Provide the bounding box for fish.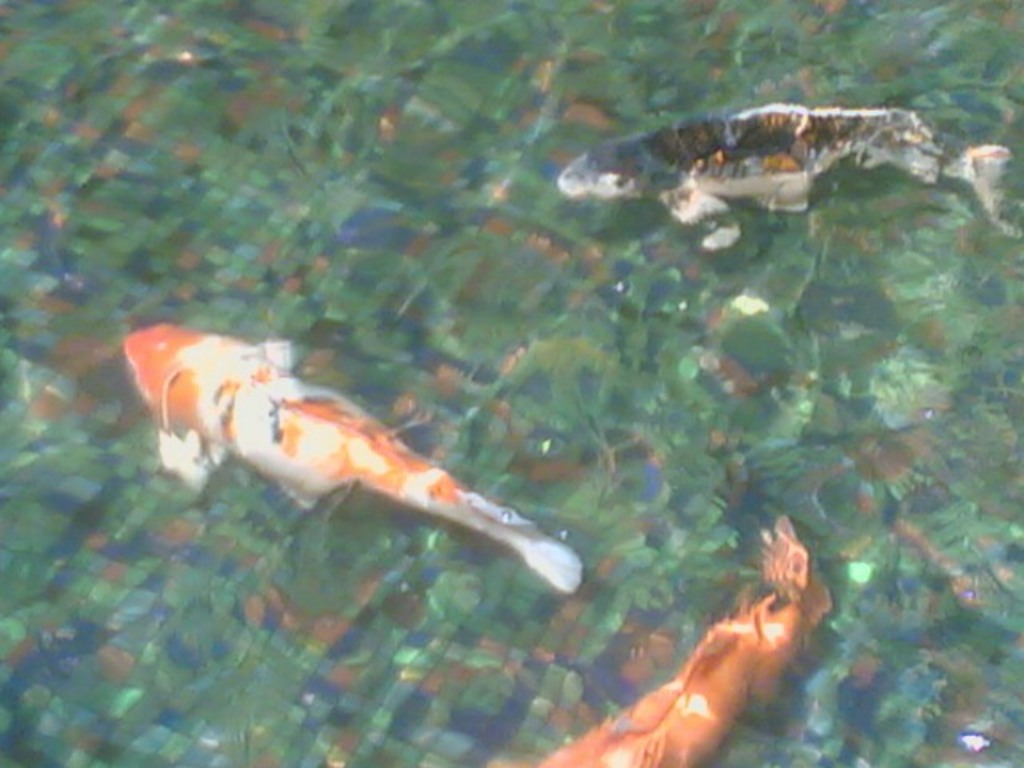
box=[517, 518, 830, 766].
